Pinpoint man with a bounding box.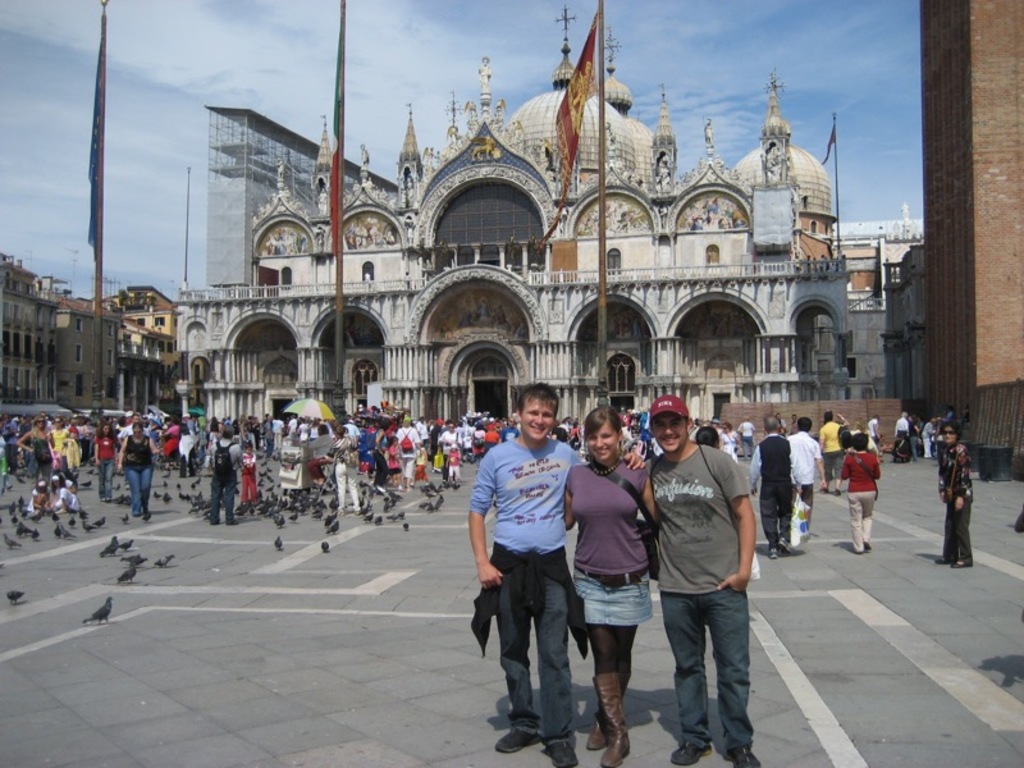
<bbox>463, 383, 645, 767</bbox>.
